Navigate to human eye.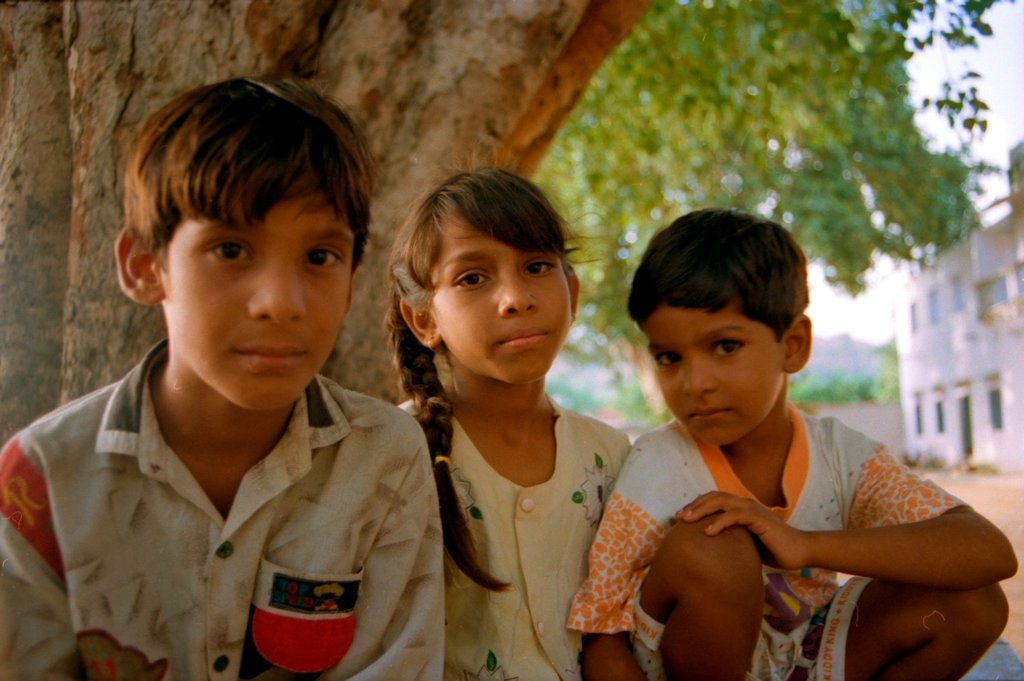
Navigation target: [x1=305, y1=244, x2=346, y2=273].
